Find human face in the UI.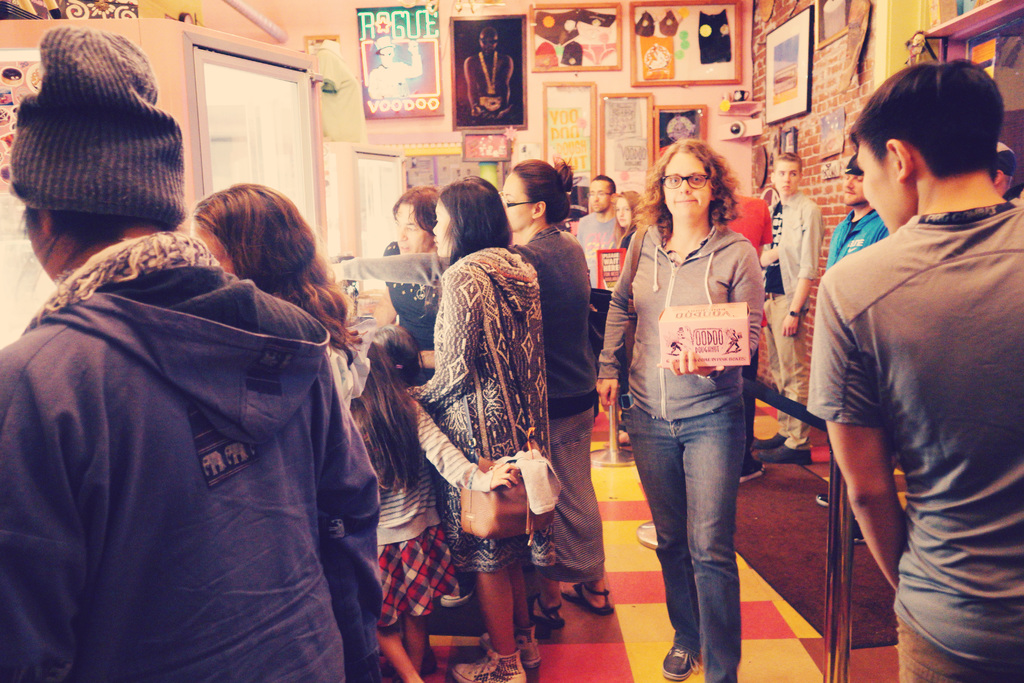
UI element at locate(481, 40, 495, 53).
